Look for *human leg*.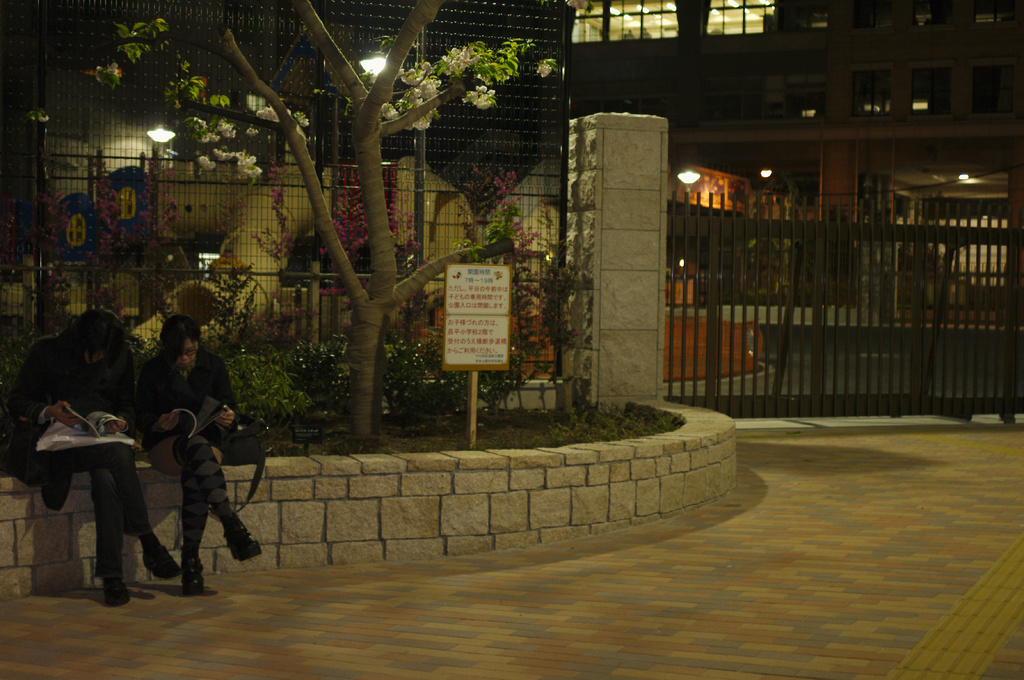
Found: x1=61 y1=447 x2=178 y2=604.
